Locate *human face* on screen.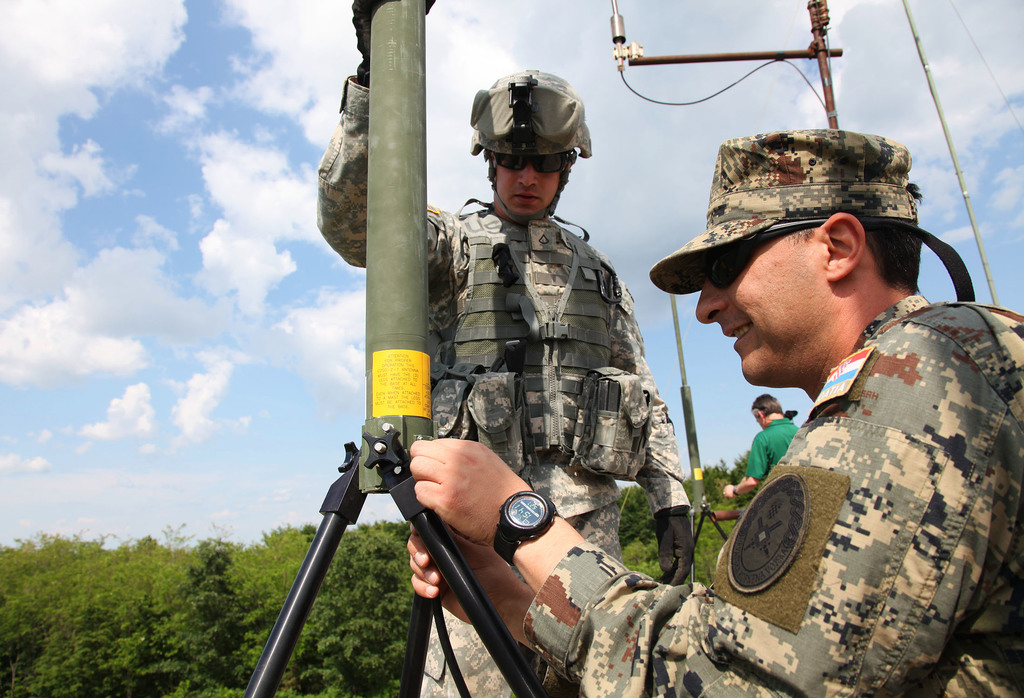
On screen at <box>683,247,820,388</box>.
